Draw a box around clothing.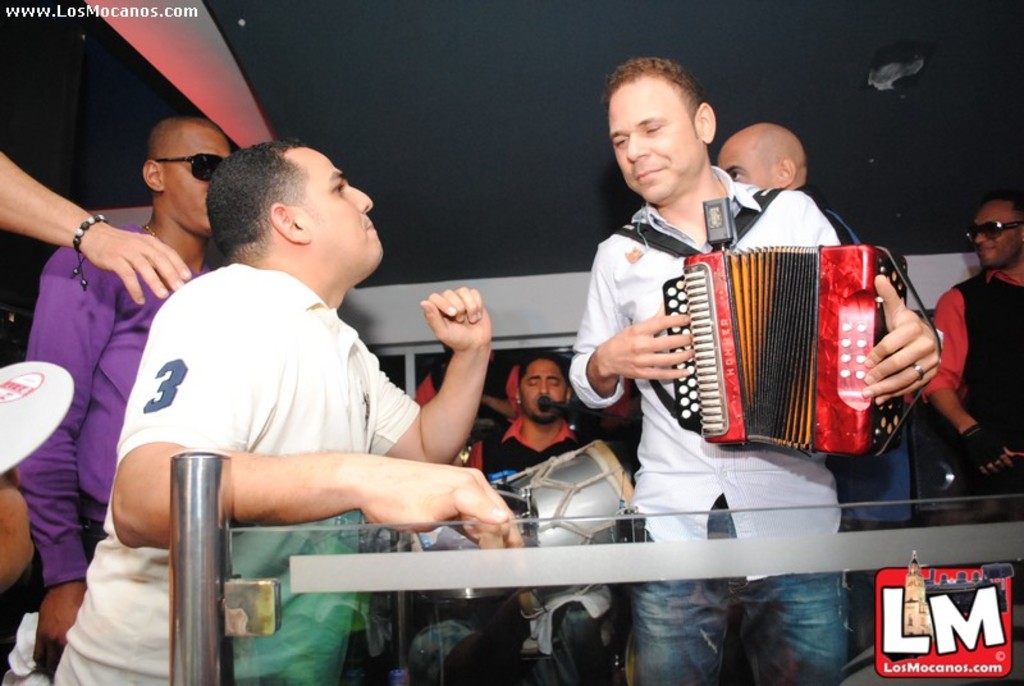
Rect(920, 267, 1023, 514).
